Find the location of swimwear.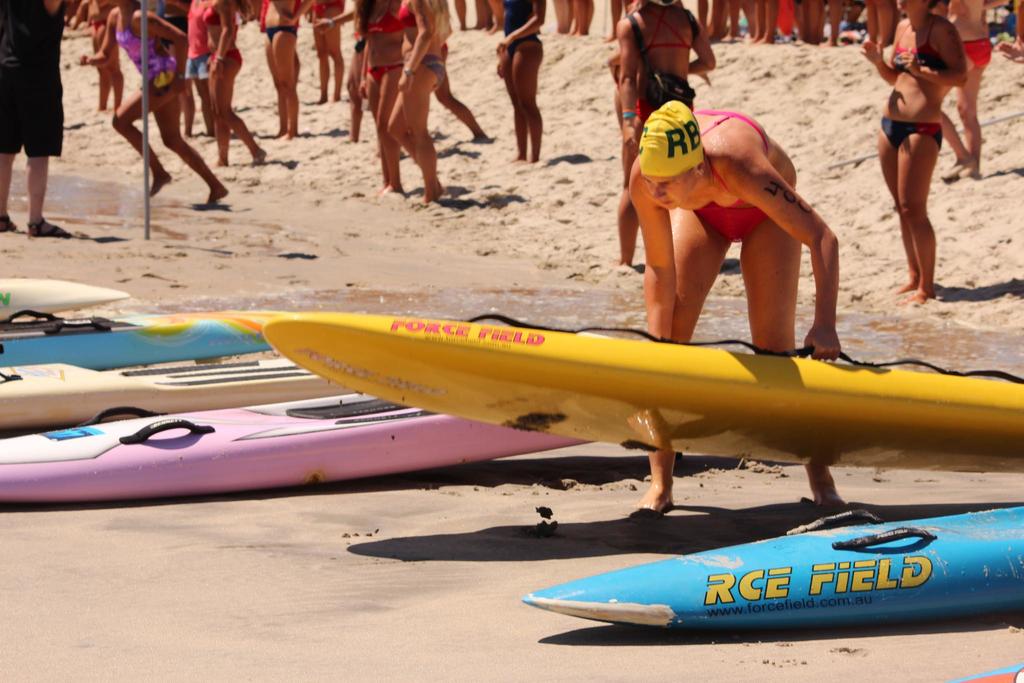
Location: crop(404, 56, 445, 90).
